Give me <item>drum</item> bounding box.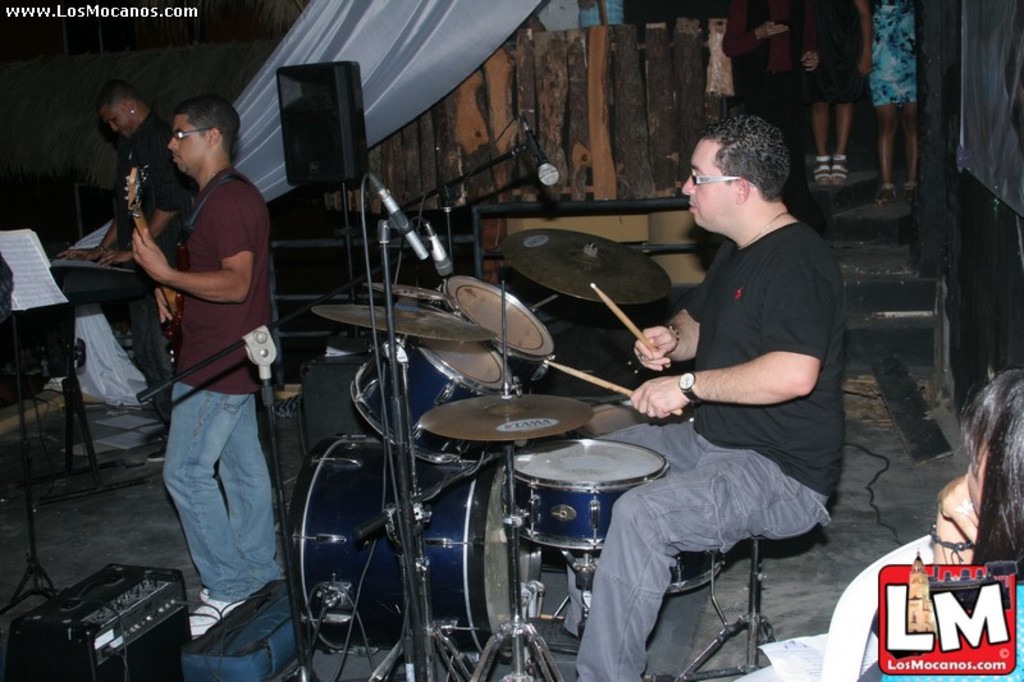
box(499, 438, 666, 558).
